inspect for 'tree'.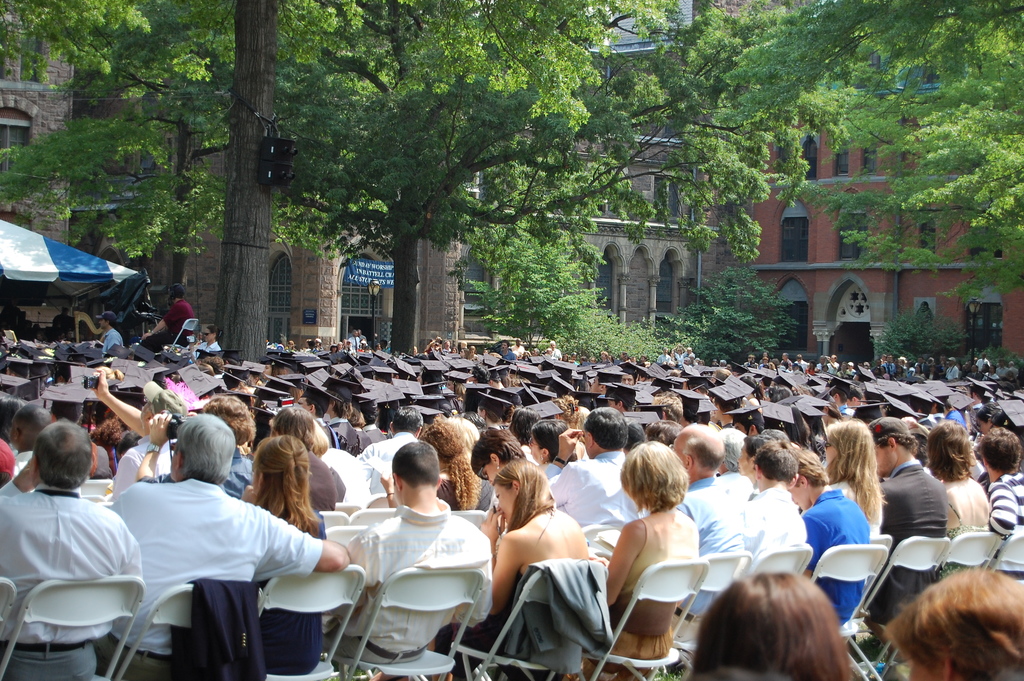
Inspection: {"left": 280, "top": 0, "right": 652, "bottom": 350}.
